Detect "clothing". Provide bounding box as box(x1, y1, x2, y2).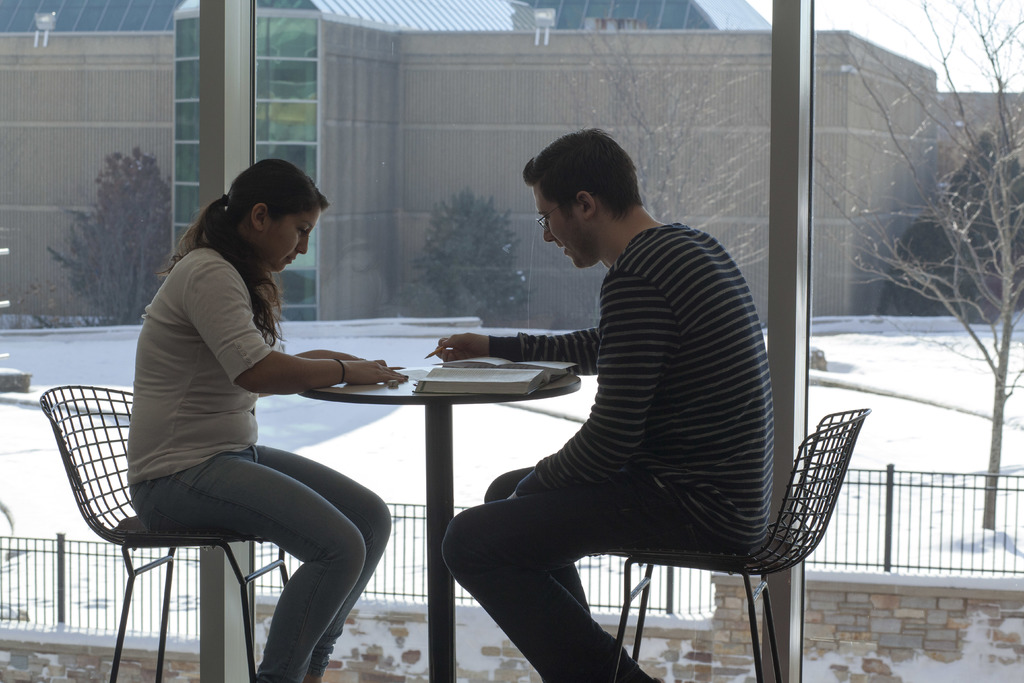
box(474, 154, 824, 645).
